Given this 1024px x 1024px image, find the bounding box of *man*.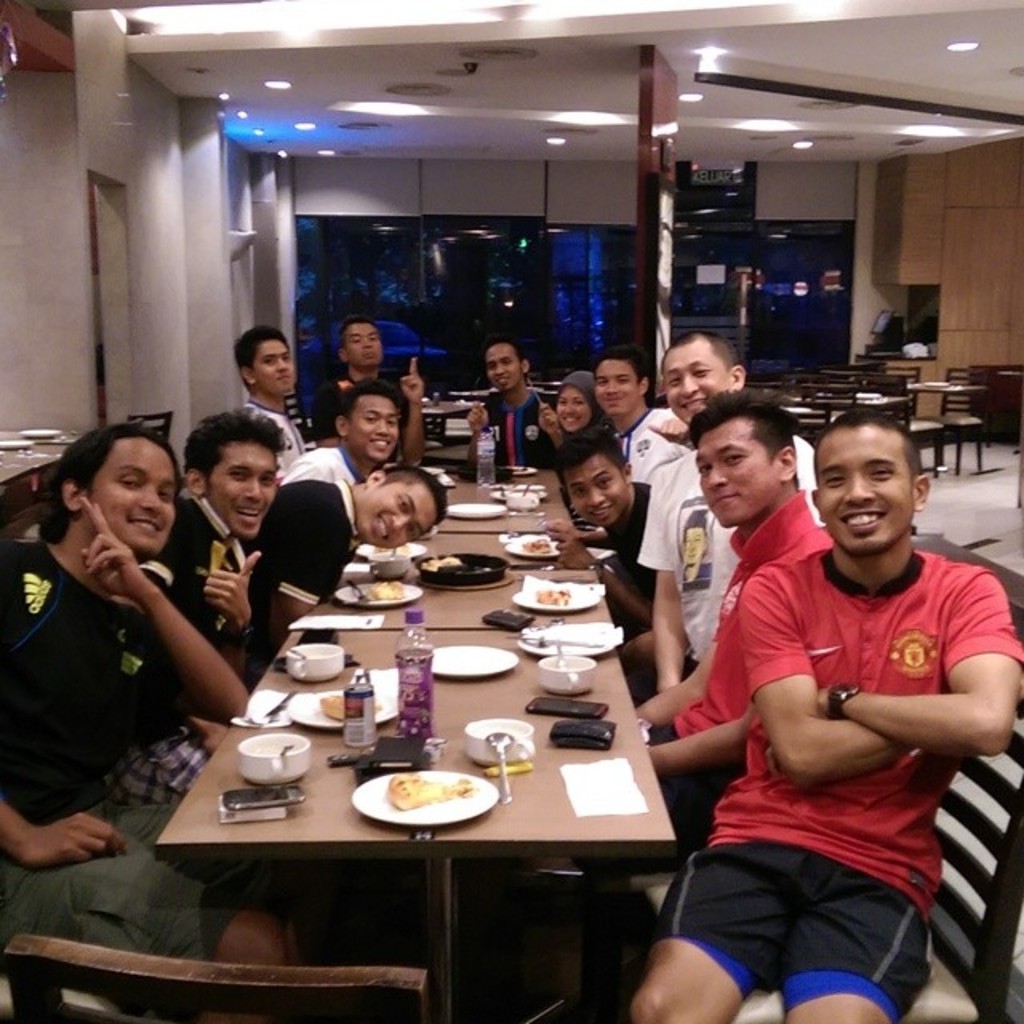
pyautogui.locateOnScreen(0, 429, 294, 1008).
